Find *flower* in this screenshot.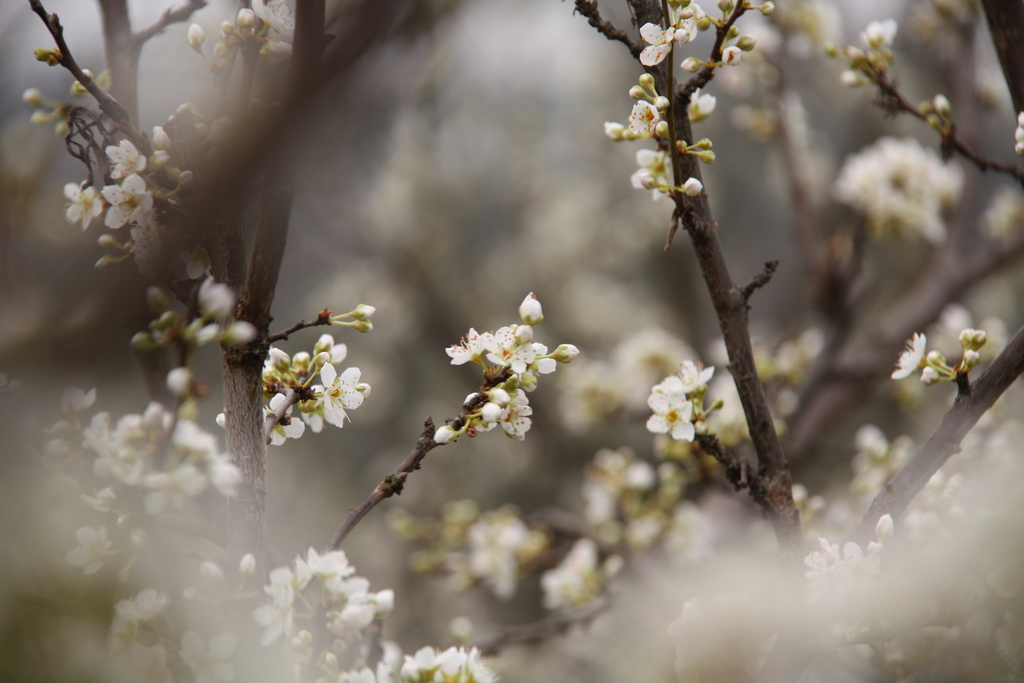
The bounding box for *flower* is locate(241, 0, 299, 67).
